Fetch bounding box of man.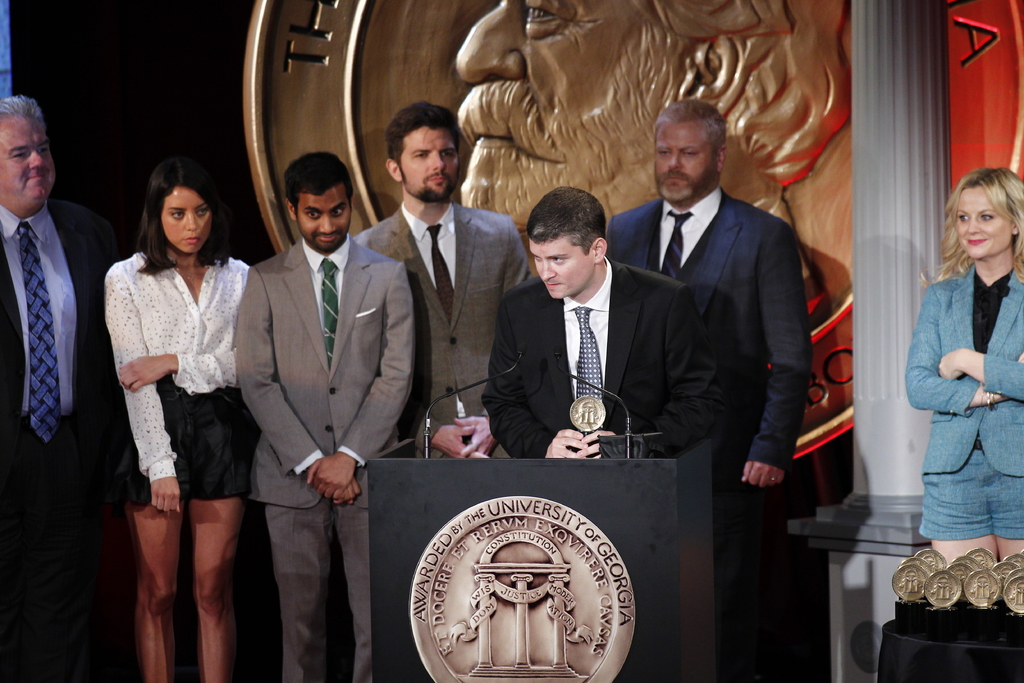
Bbox: region(234, 152, 413, 682).
